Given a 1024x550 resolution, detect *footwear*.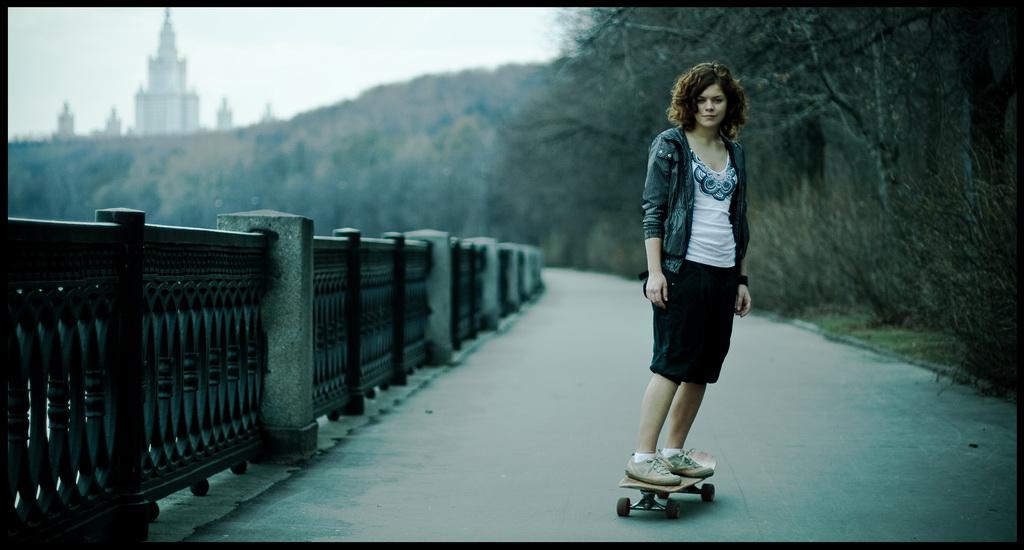
pyautogui.locateOnScreen(615, 449, 675, 487).
